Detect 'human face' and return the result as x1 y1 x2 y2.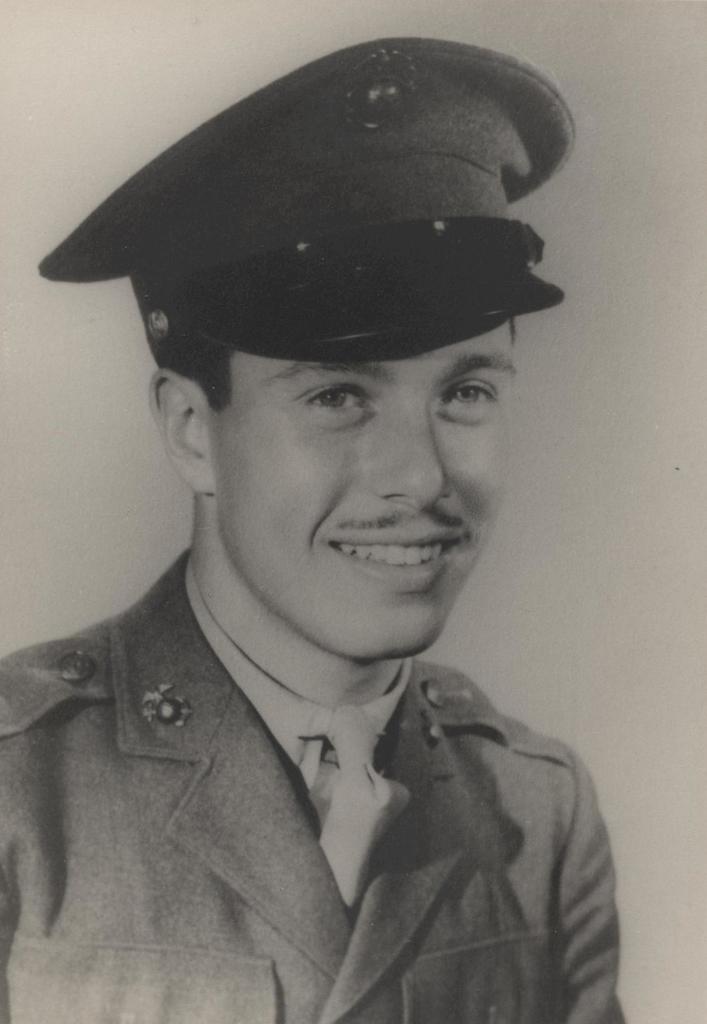
216 317 512 659.
